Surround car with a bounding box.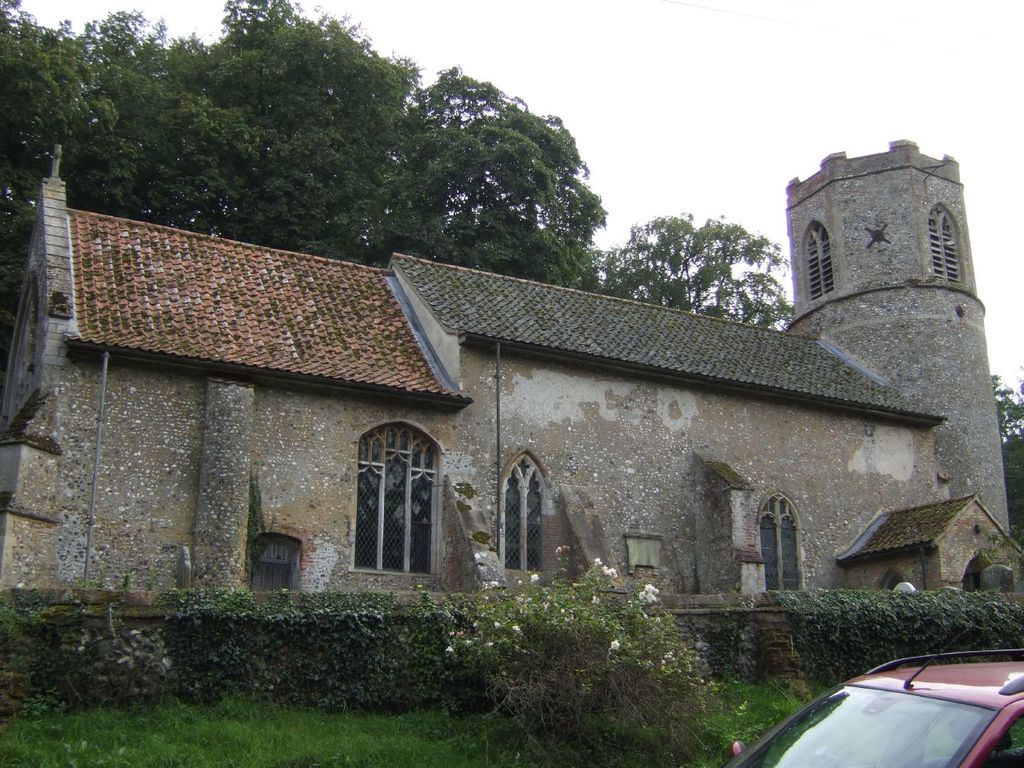
{"left": 689, "top": 625, "right": 1022, "bottom": 767}.
